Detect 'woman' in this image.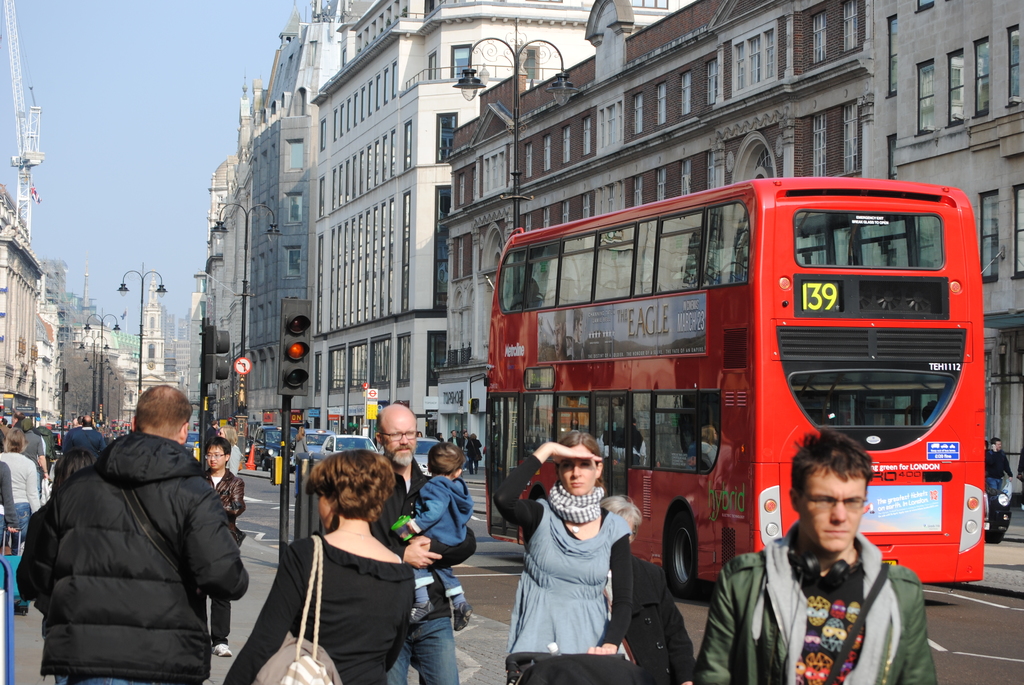
Detection: 0,432,42,611.
